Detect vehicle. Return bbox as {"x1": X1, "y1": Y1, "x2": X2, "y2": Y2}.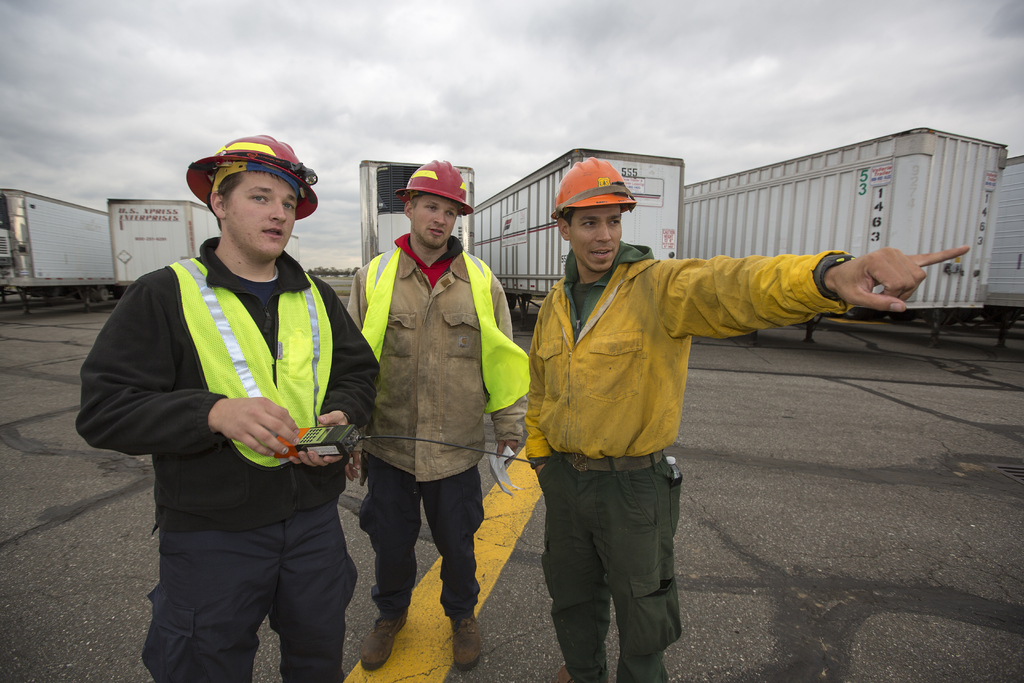
{"x1": 982, "y1": 153, "x2": 1023, "y2": 307}.
